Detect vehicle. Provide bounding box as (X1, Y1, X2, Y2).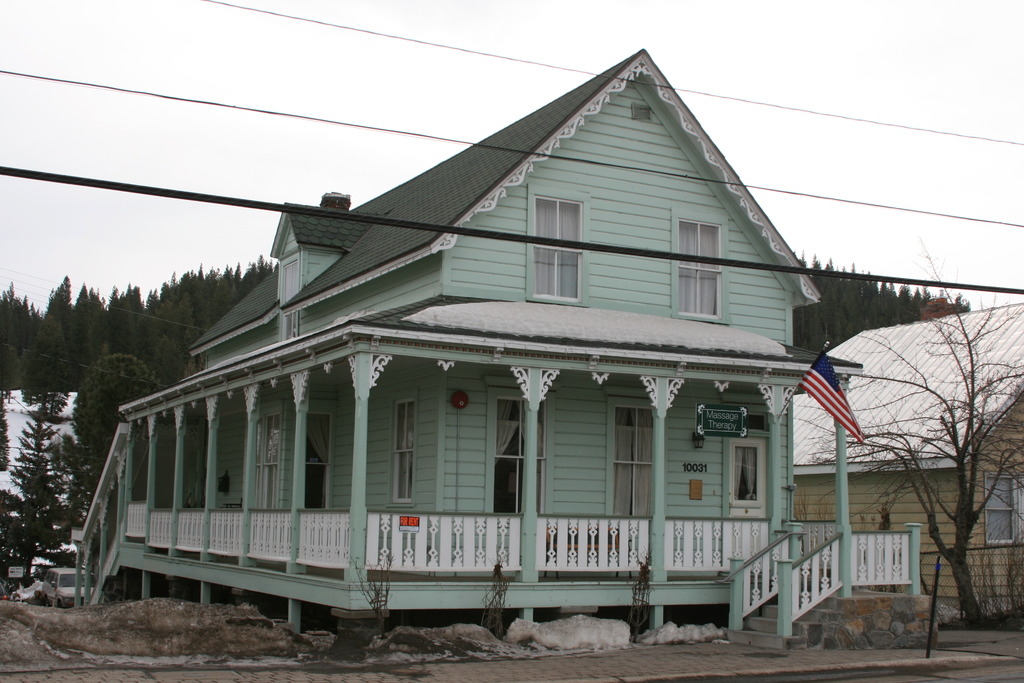
(40, 566, 102, 606).
